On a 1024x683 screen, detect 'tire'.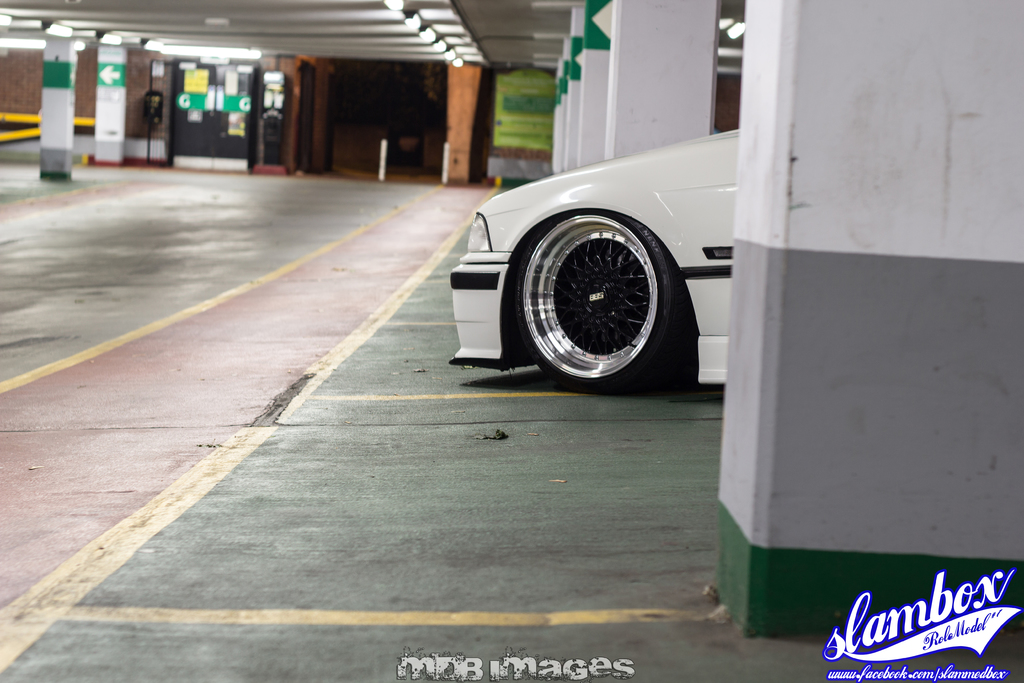
pyautogui.locateOnScreen(511, 182, 688, 392).
